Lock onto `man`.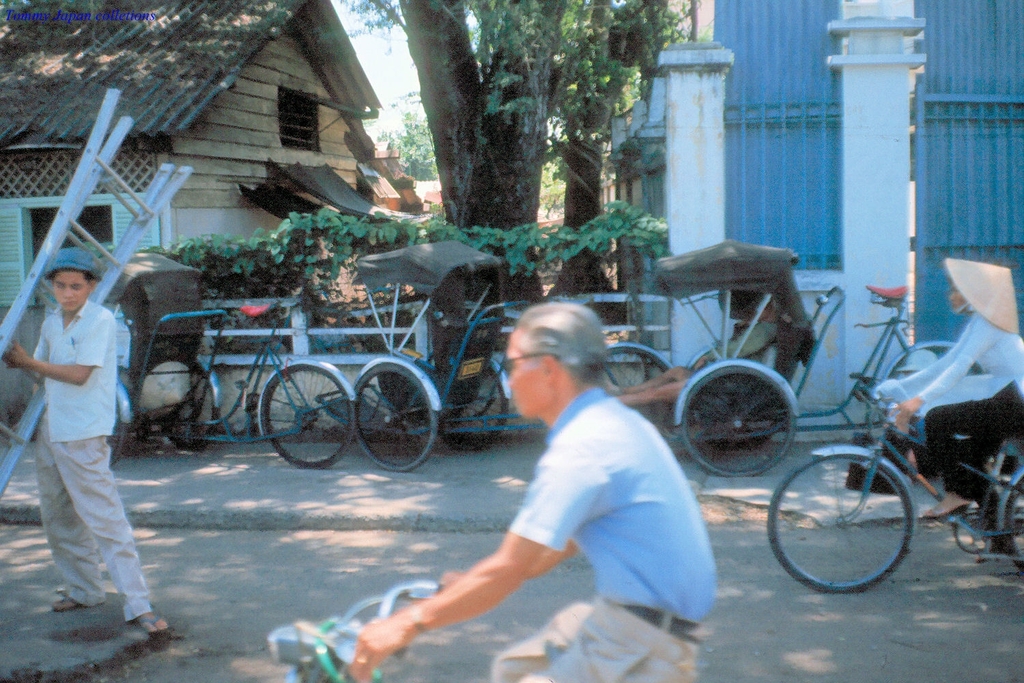
Locked: [0, 245, 171, 636].
